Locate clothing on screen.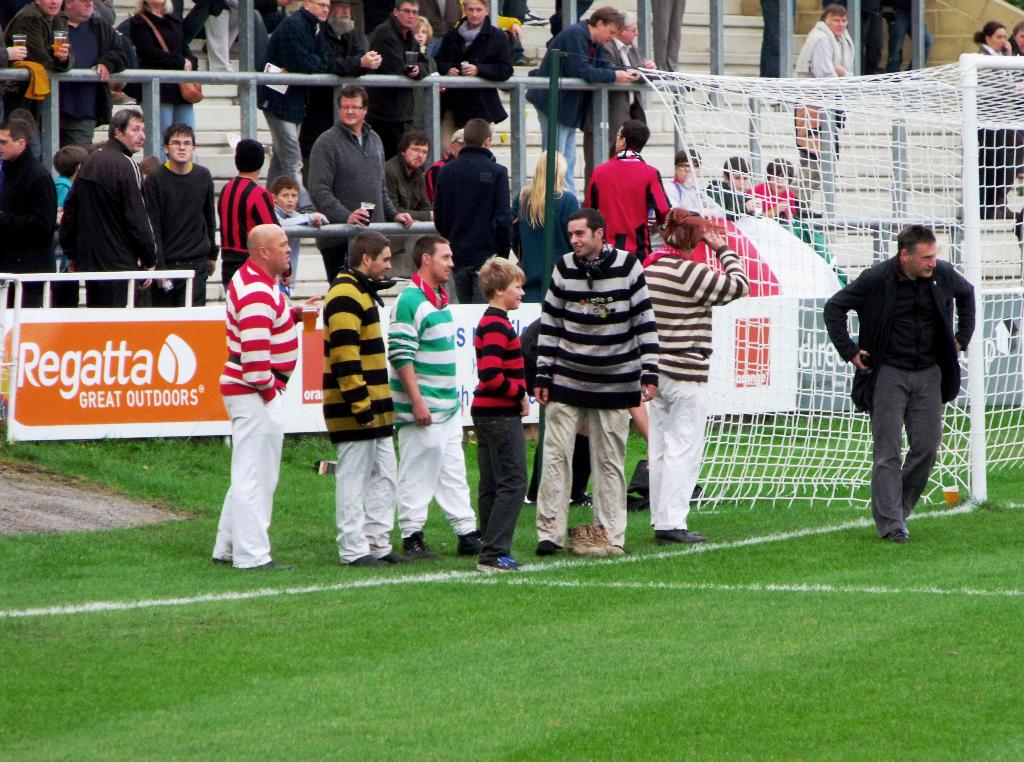
On screen at box=[204, 8, 236, 74].
